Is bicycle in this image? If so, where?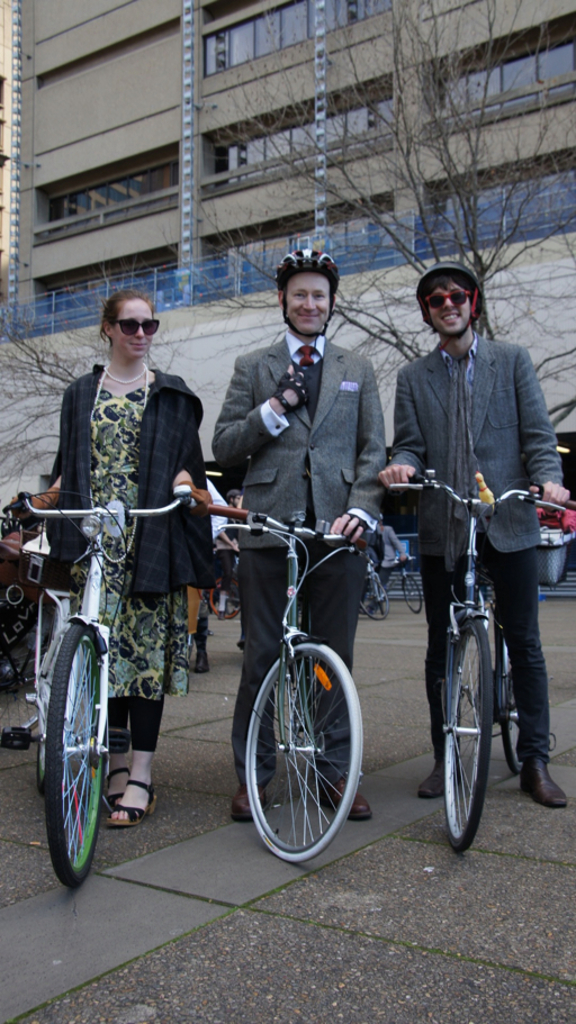
Yes, at (208,567,242,622).
